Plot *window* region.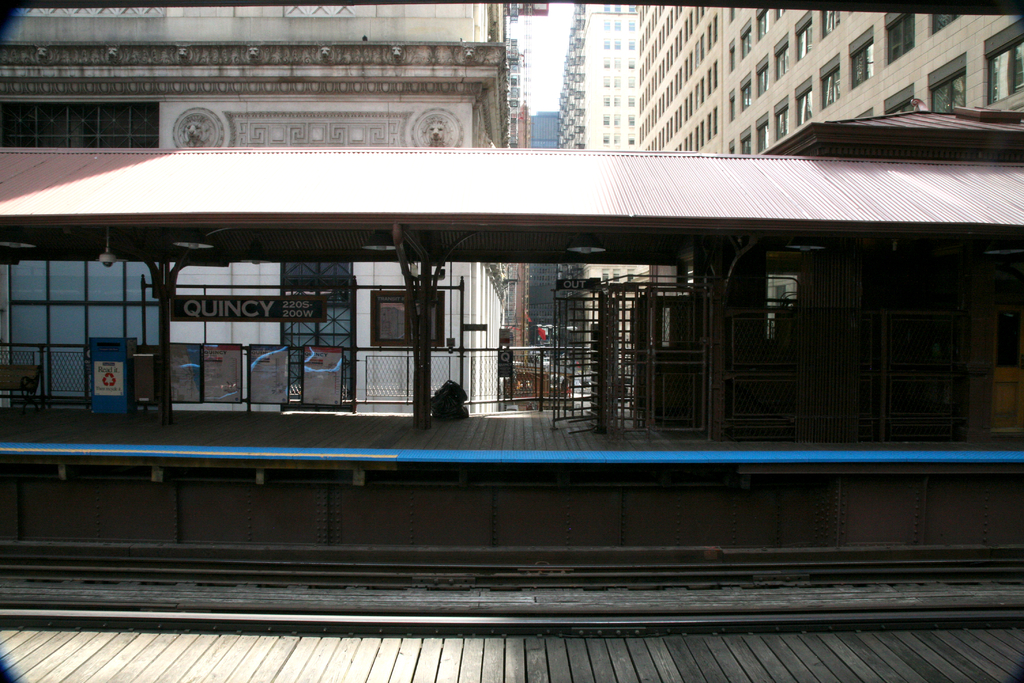
Plotted at select_region(740, 20, 764, 60).
